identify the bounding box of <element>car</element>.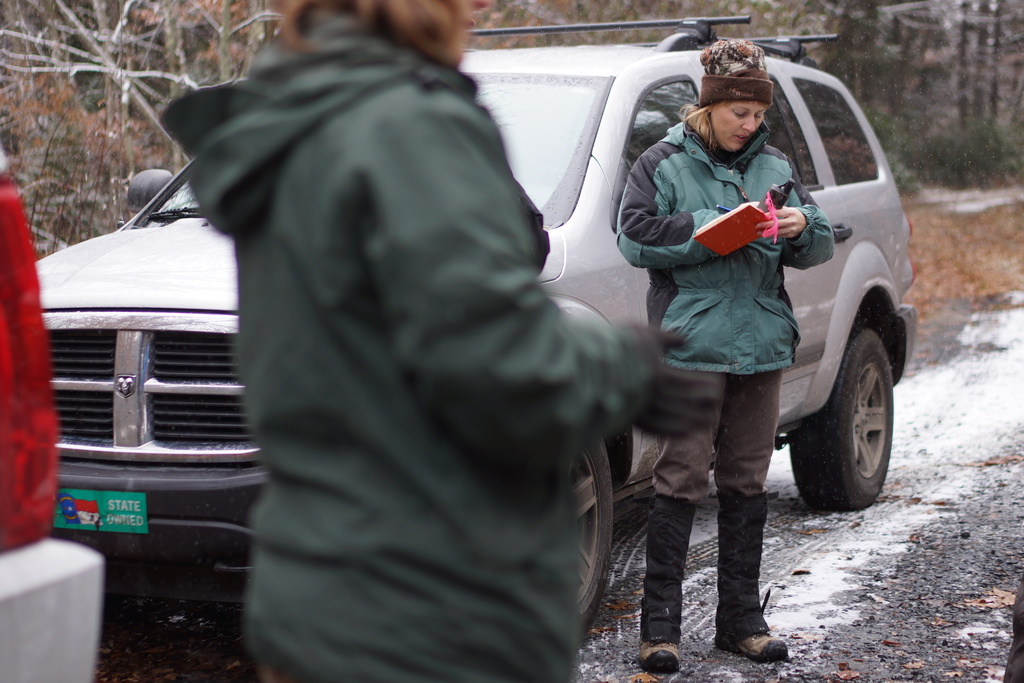
{"left": 35, "top": 12, "right": 923, "bottom": 644}.
